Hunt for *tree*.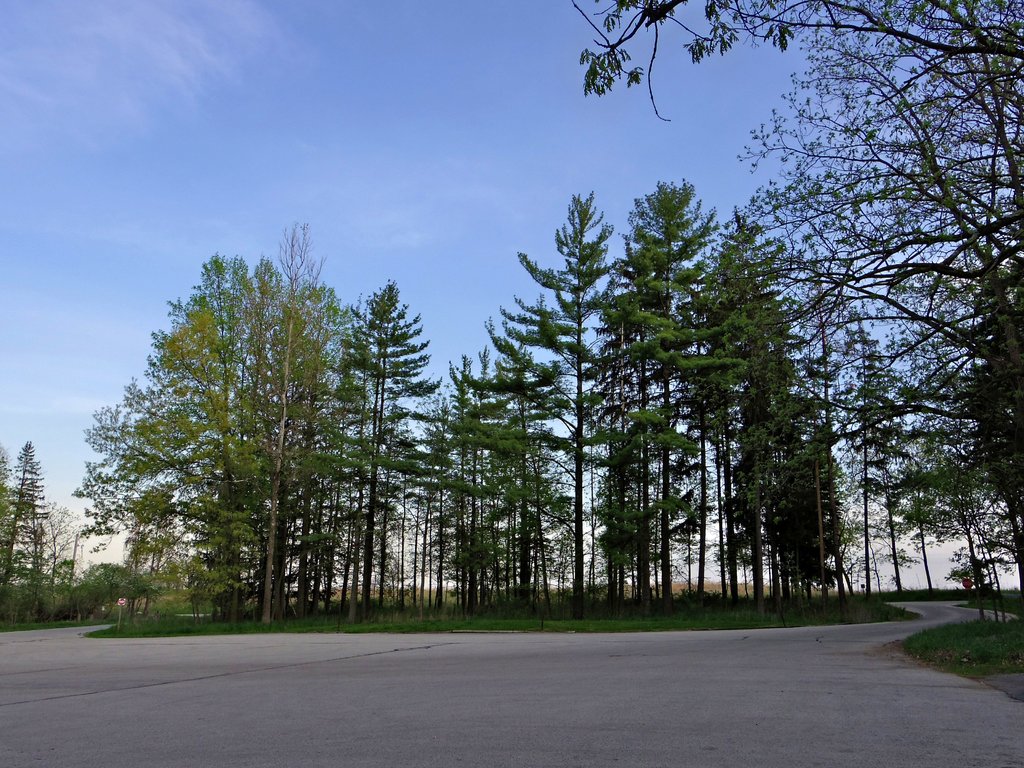
Hunted down at left=580, top=0, right=1023, bottom=628.
